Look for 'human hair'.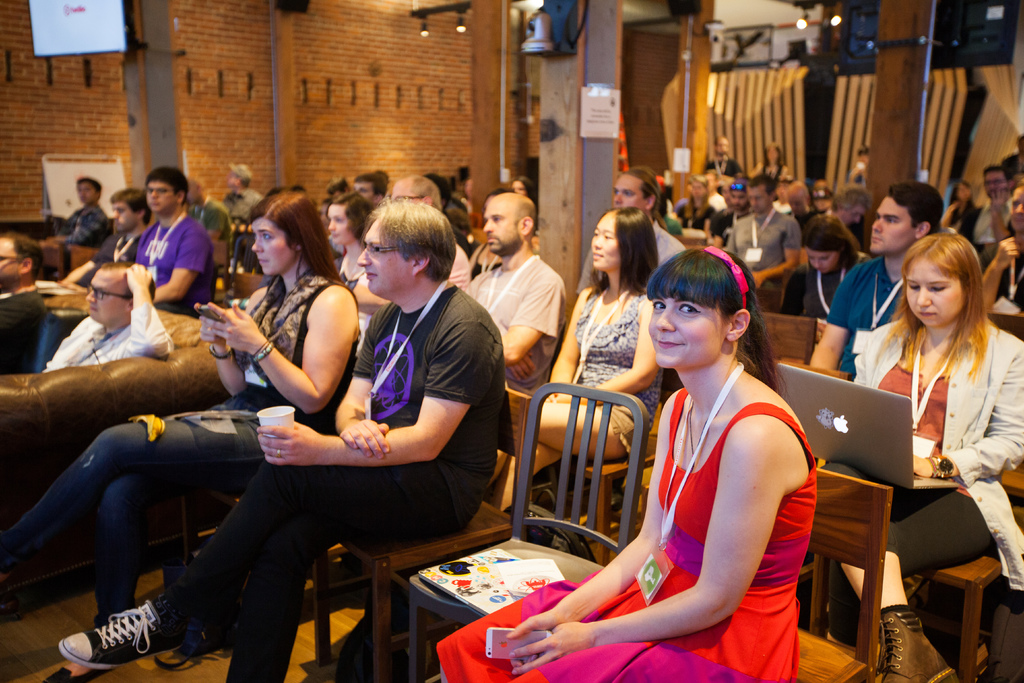
Found: <box>77,176,103,197</box>.
